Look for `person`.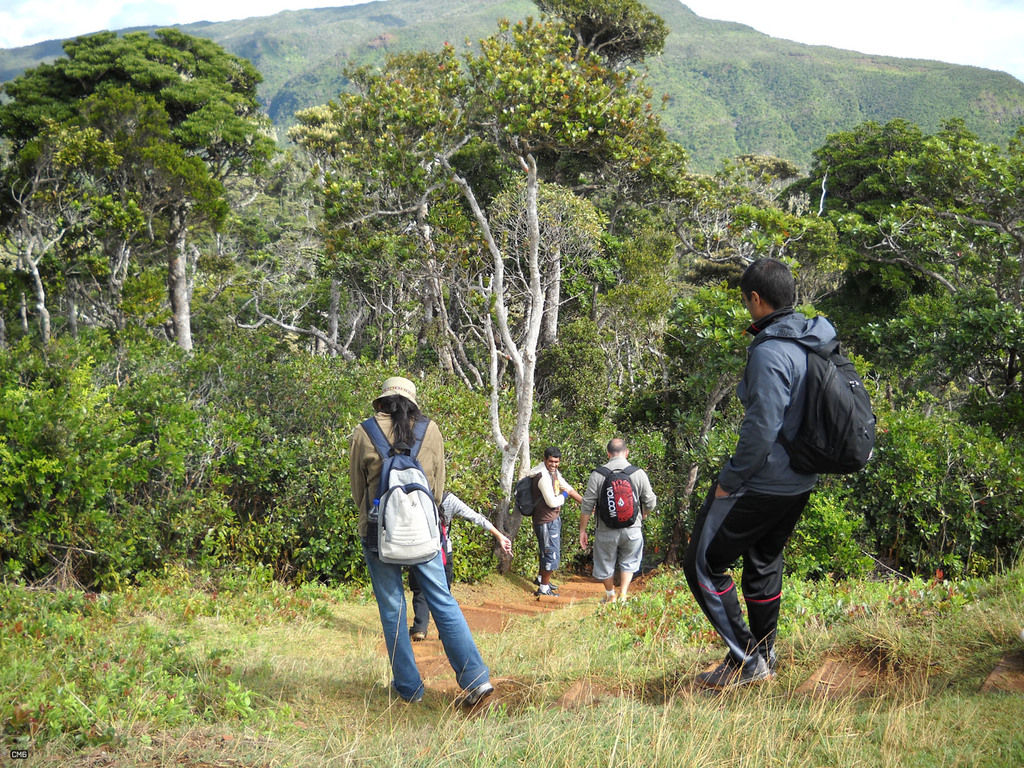
Found: (x1=526, y1=448, x2=583, y2=596).
